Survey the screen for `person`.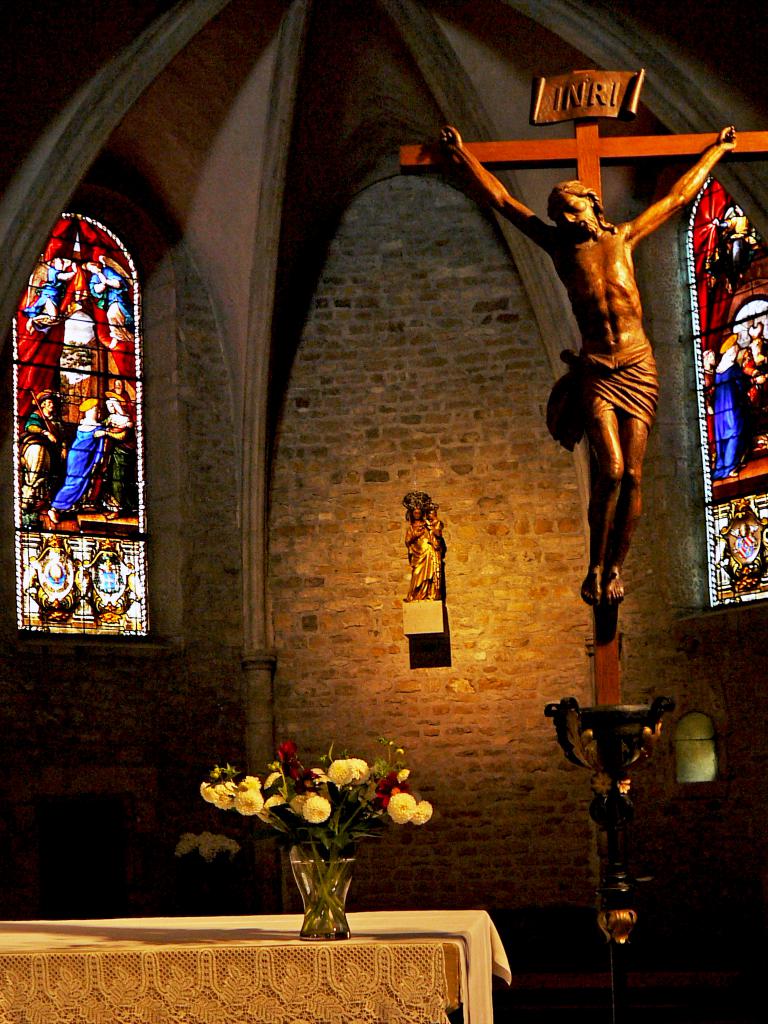
Survey found: detection(724, 208, 767, 299).
